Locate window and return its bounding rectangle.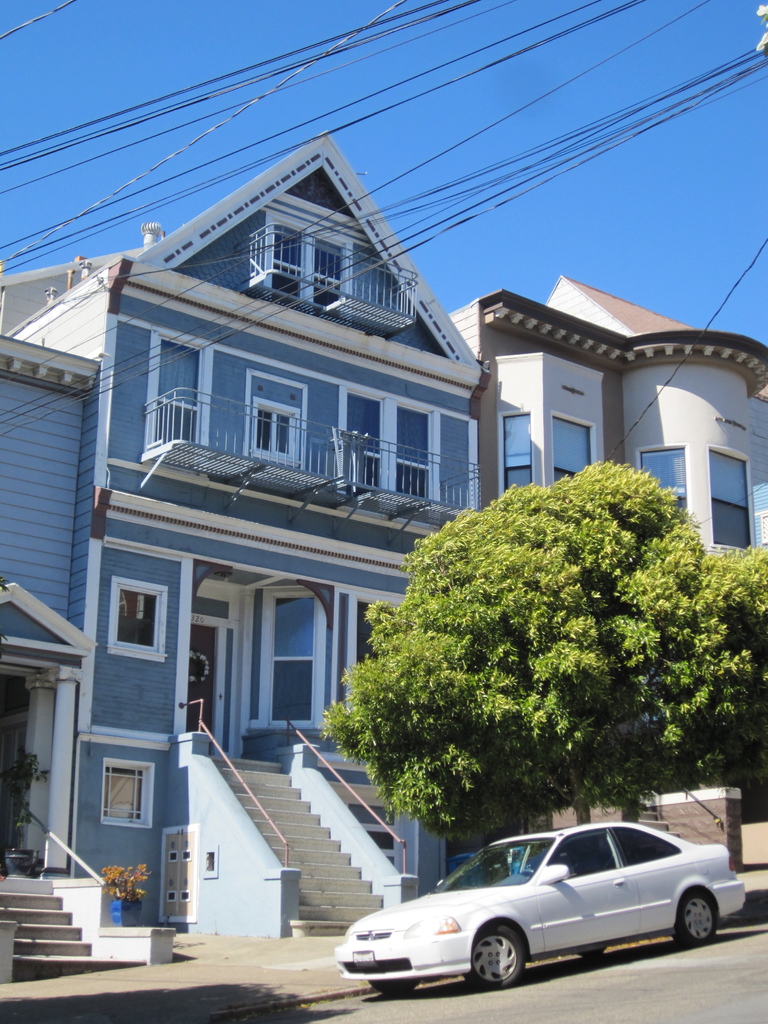
rect(131, 340, 377, 458).
